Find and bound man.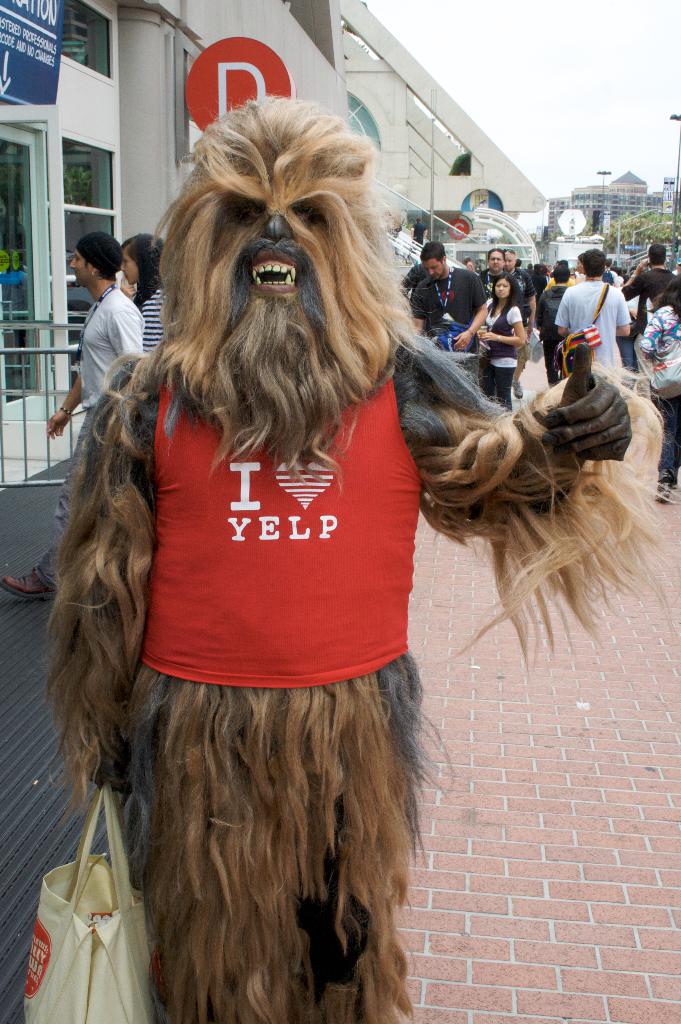
Bound: <region>413, 238, 486, 388</region>.
